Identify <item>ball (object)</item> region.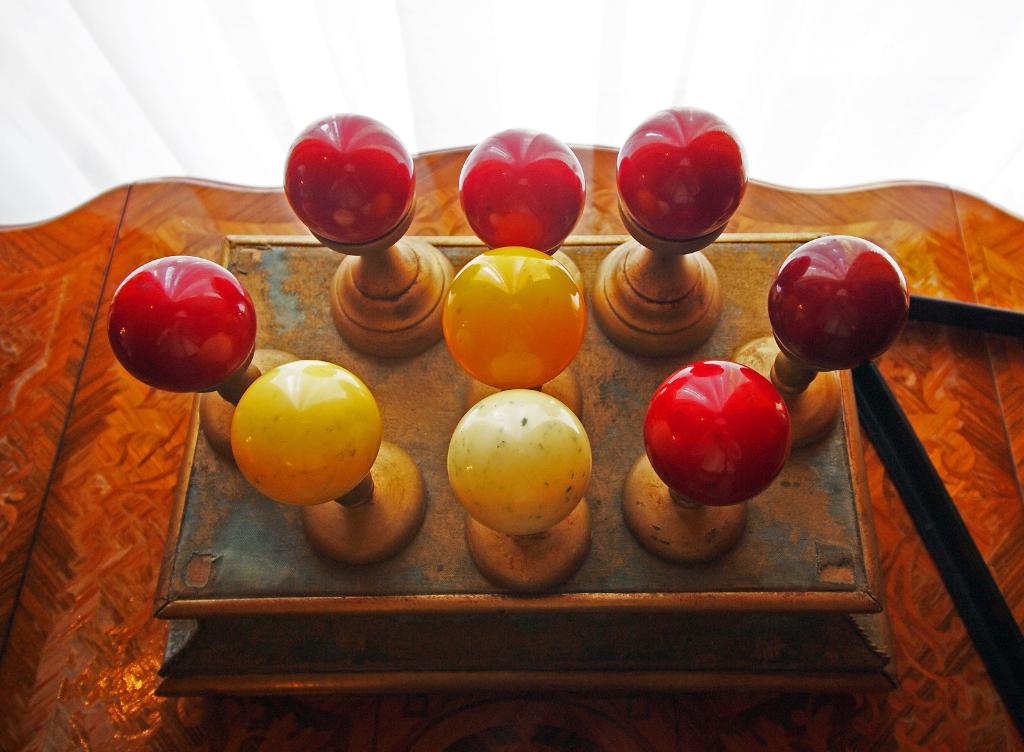
Region: bbox=[232, 358, 380, 509].
